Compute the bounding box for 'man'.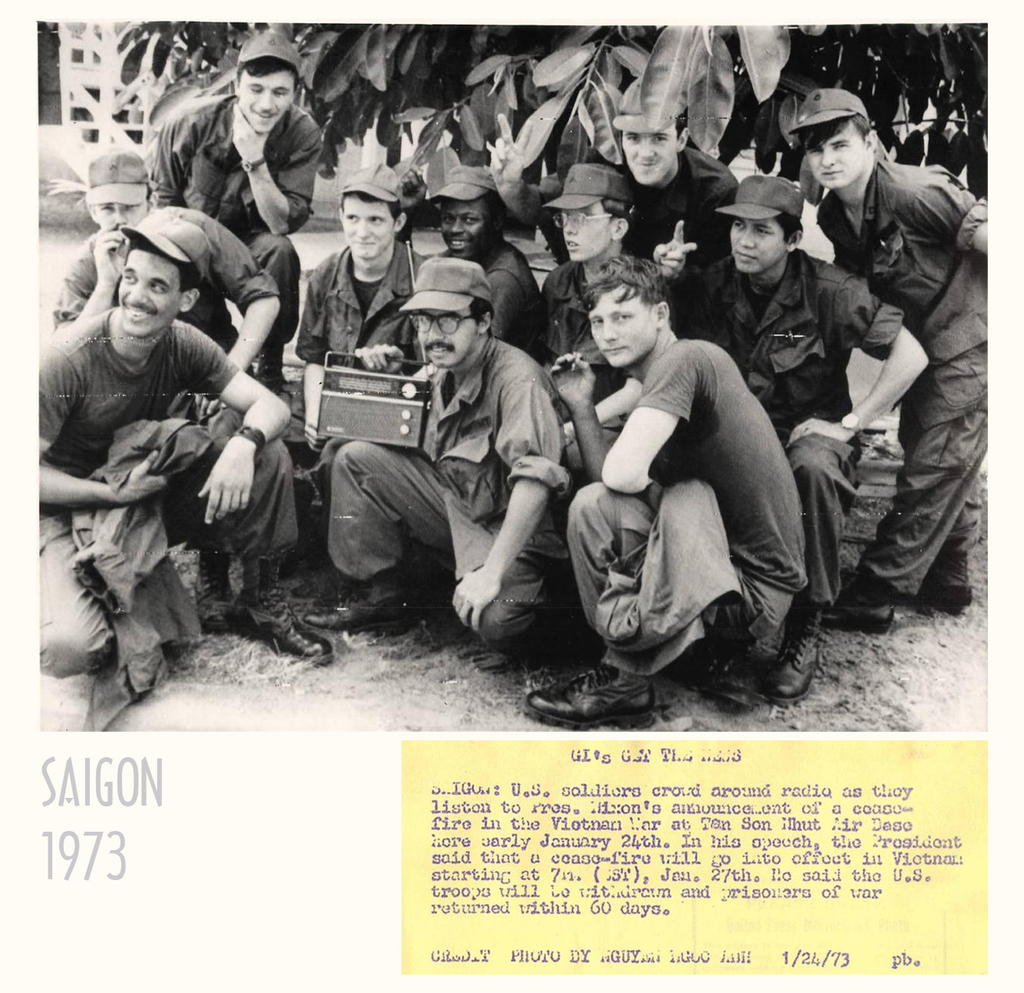
left=613, top=91, right=737, bottom=309.
